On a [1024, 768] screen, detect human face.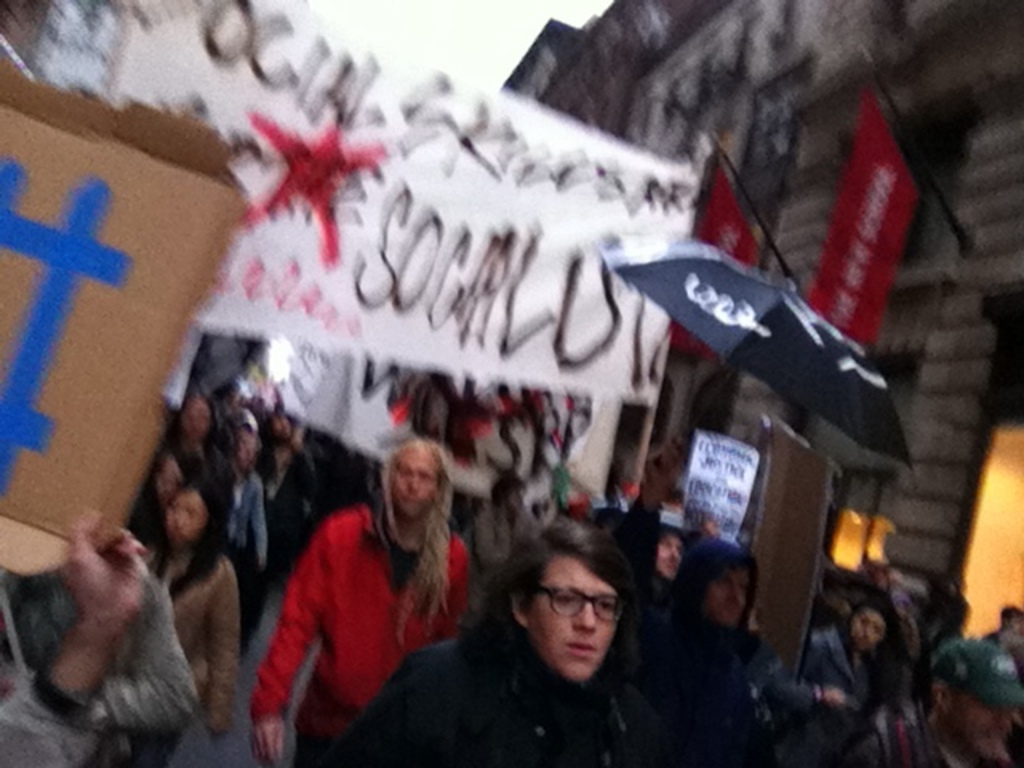
x1=235, y1=426, x2=258, y2=459.
